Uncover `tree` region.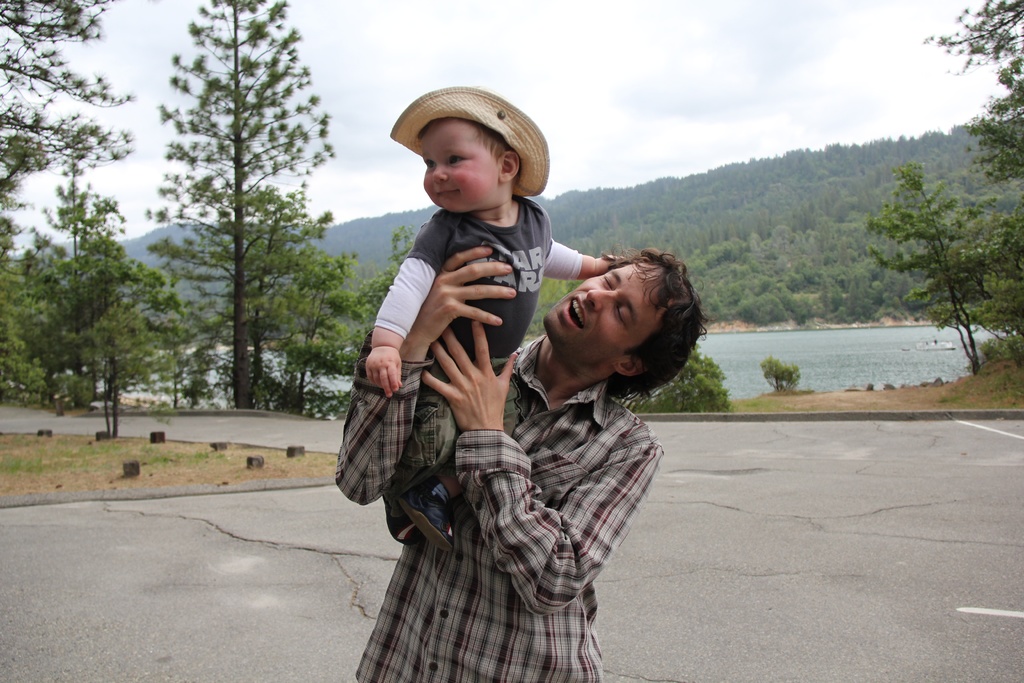
Uncovered: pyautogui.locateOnScreen(870, 126, 1008, 367).
